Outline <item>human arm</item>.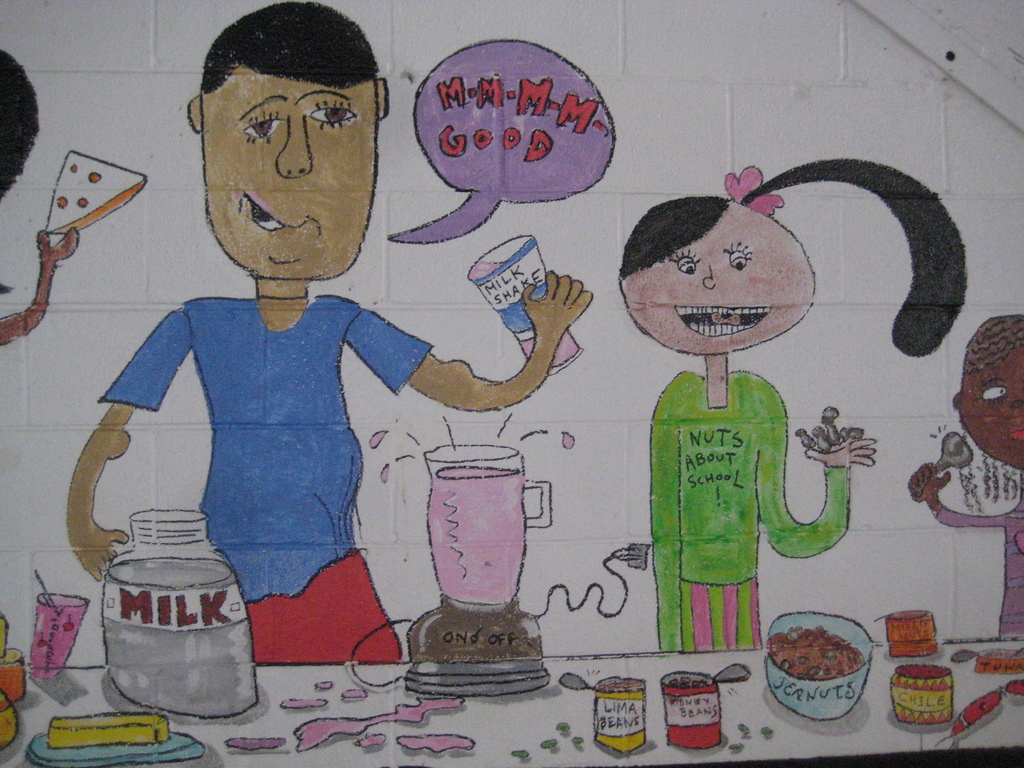
Outline: crop(749, 385, 879, 554).
